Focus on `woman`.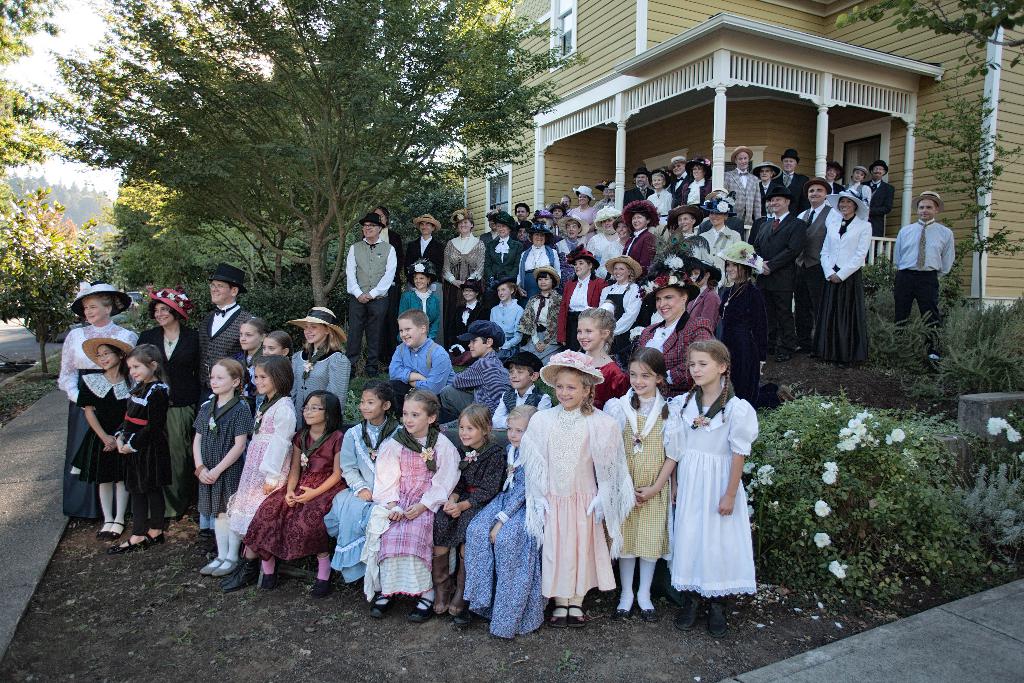
Focused at detection(842, 165, 872, 205).
